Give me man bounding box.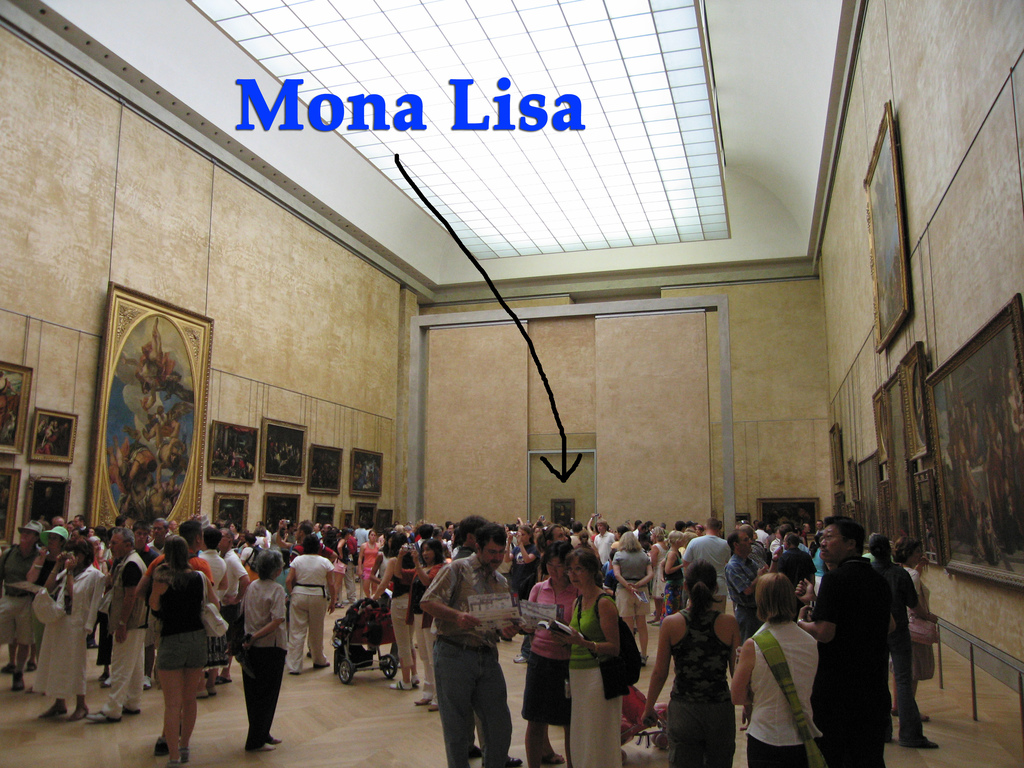
{"left": 797, "top": 516, "right": 890, "bottom": 767}.
